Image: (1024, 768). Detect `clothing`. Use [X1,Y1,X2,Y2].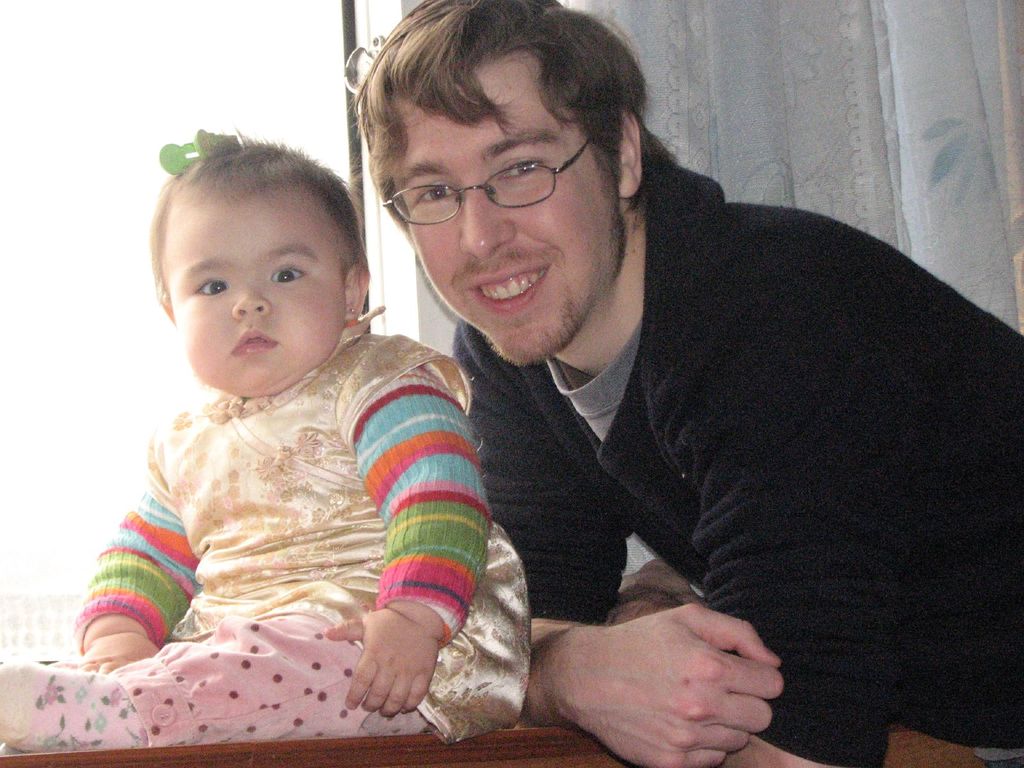
[454,150,1022,765].
